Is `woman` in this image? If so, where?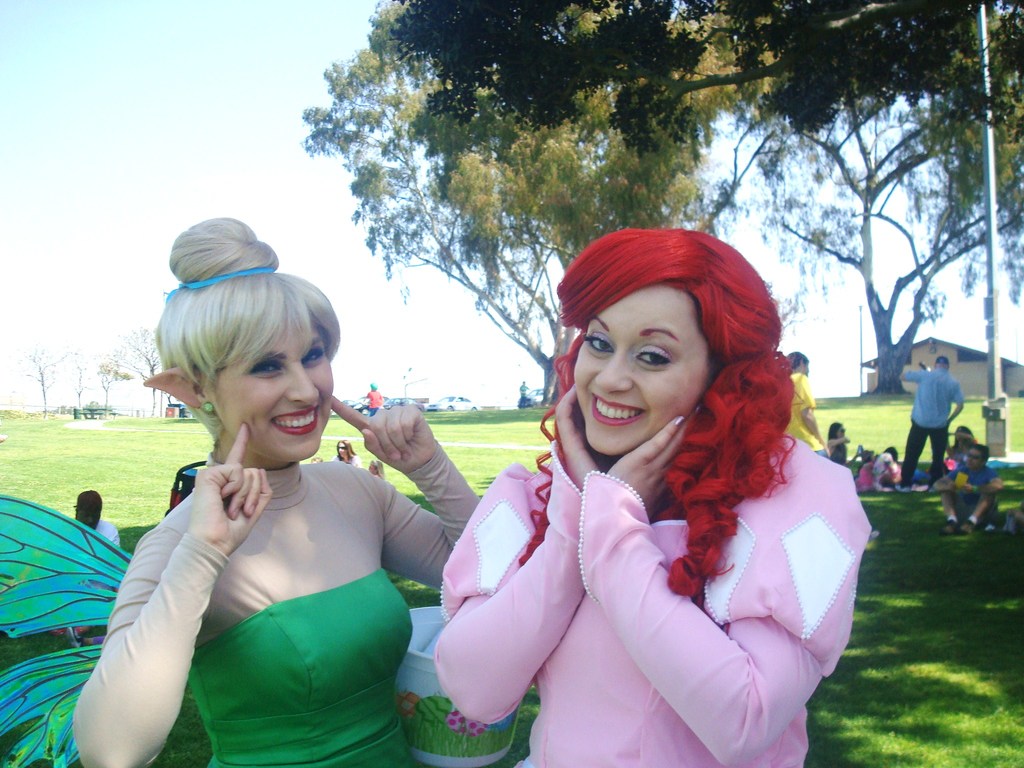
Yes, at [417,223,859,764].
